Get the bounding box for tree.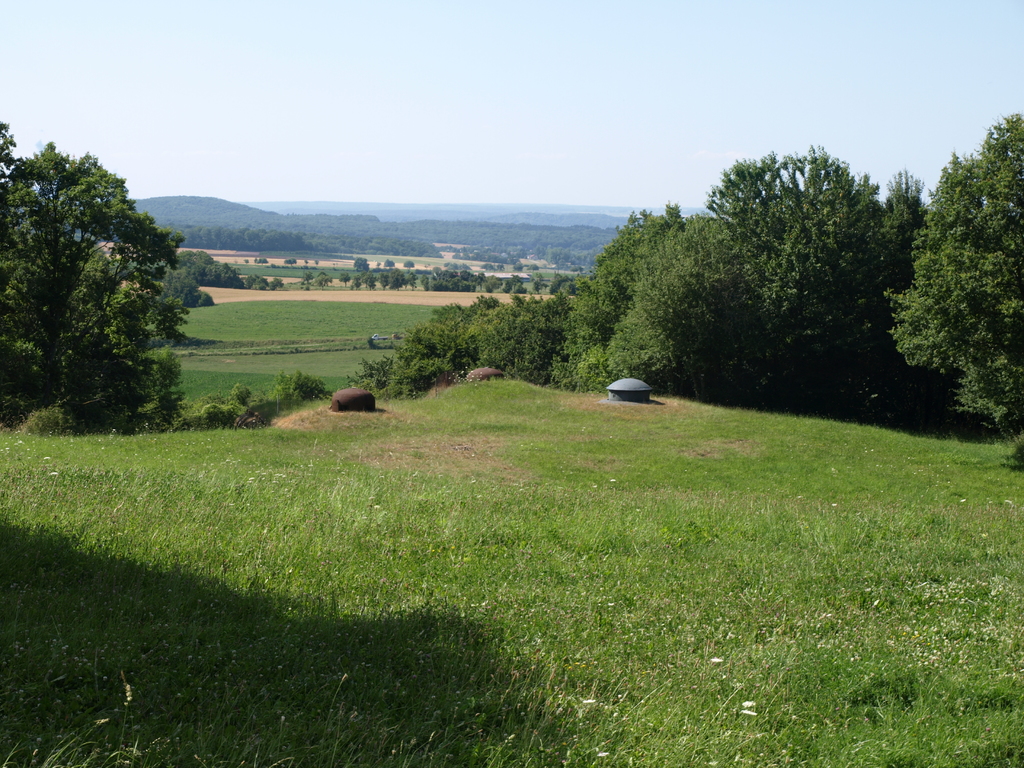
476/270/481/287.
